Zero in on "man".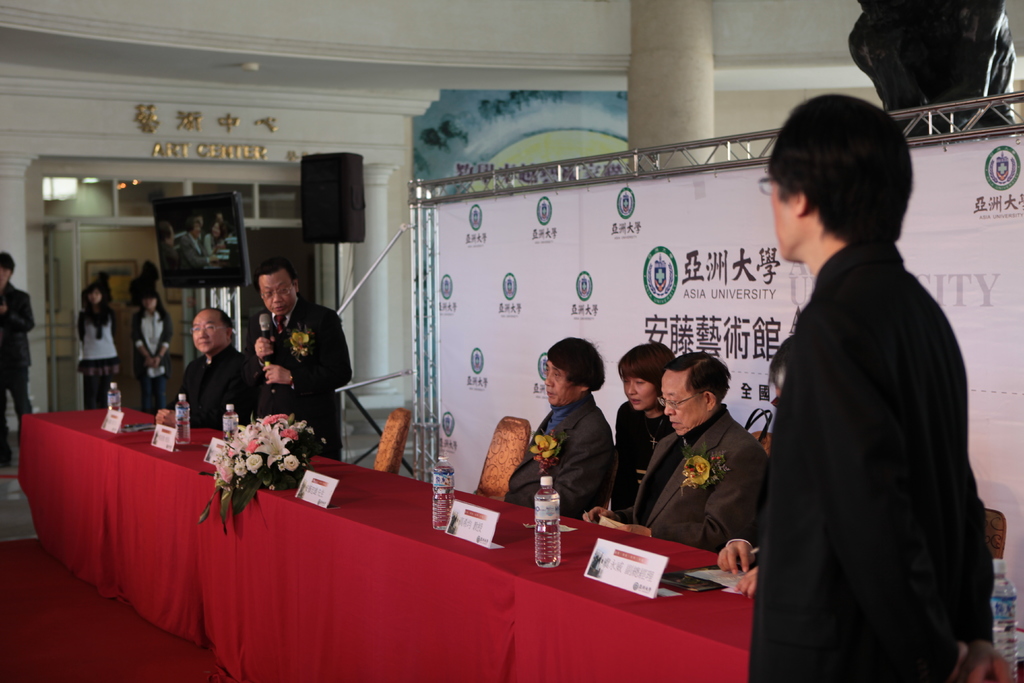
Zeroed in: select_region(502, 336, 616, 524).
